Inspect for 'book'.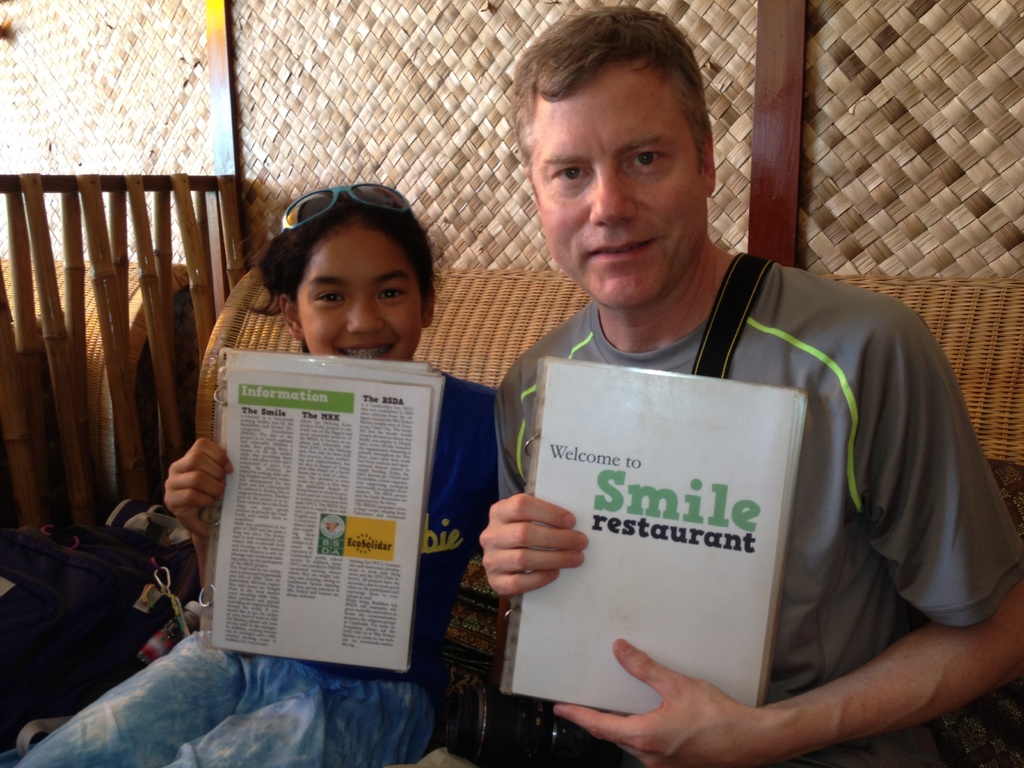
Inspection: box(209, 362, 435, 680).
